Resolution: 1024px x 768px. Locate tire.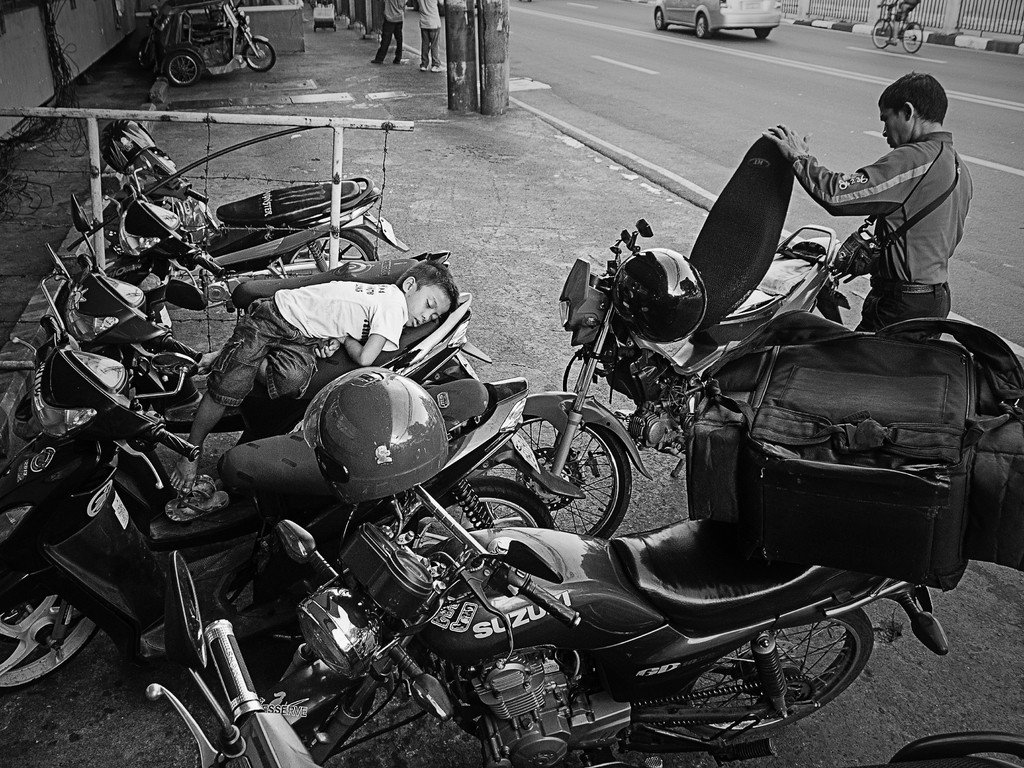
(668, 605, 876, 755).
